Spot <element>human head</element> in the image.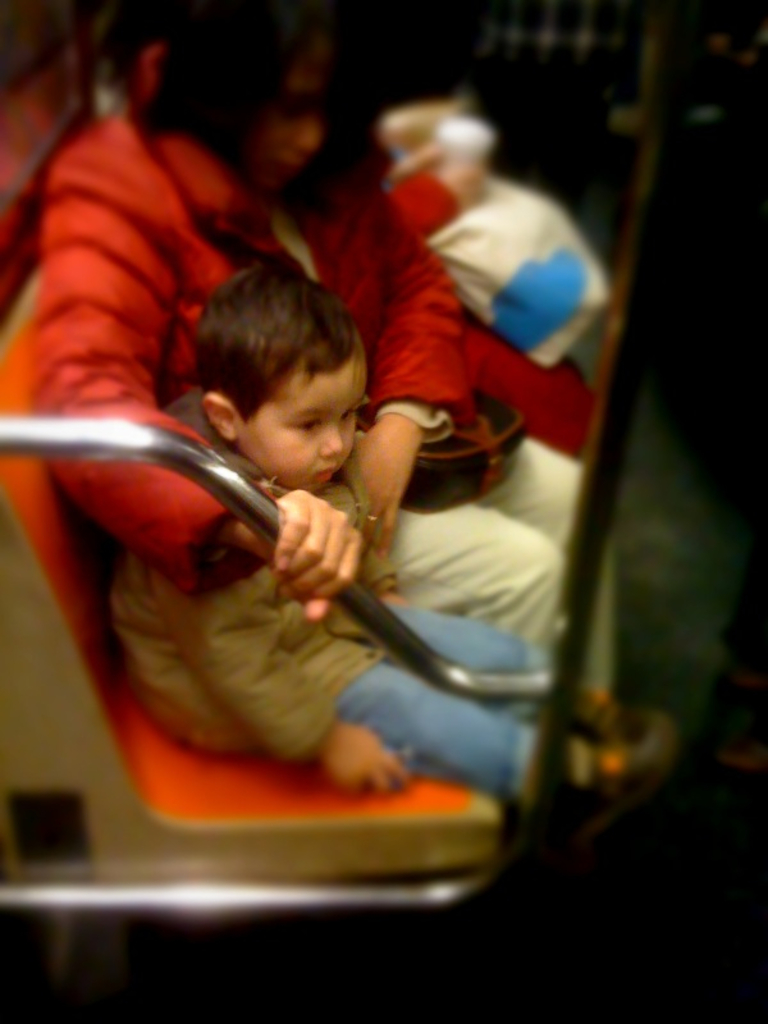
<element>human head</element> found at (x1=166, y1=262, x2=383, y2=484).
